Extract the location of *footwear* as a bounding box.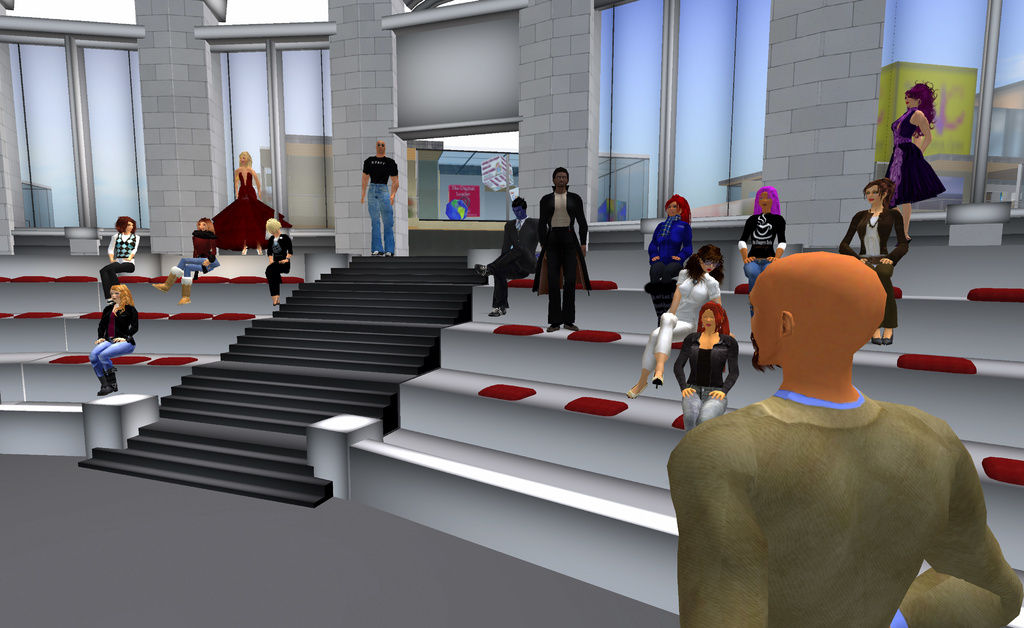
x1=97, y1=378, x2=109, y2=394.
